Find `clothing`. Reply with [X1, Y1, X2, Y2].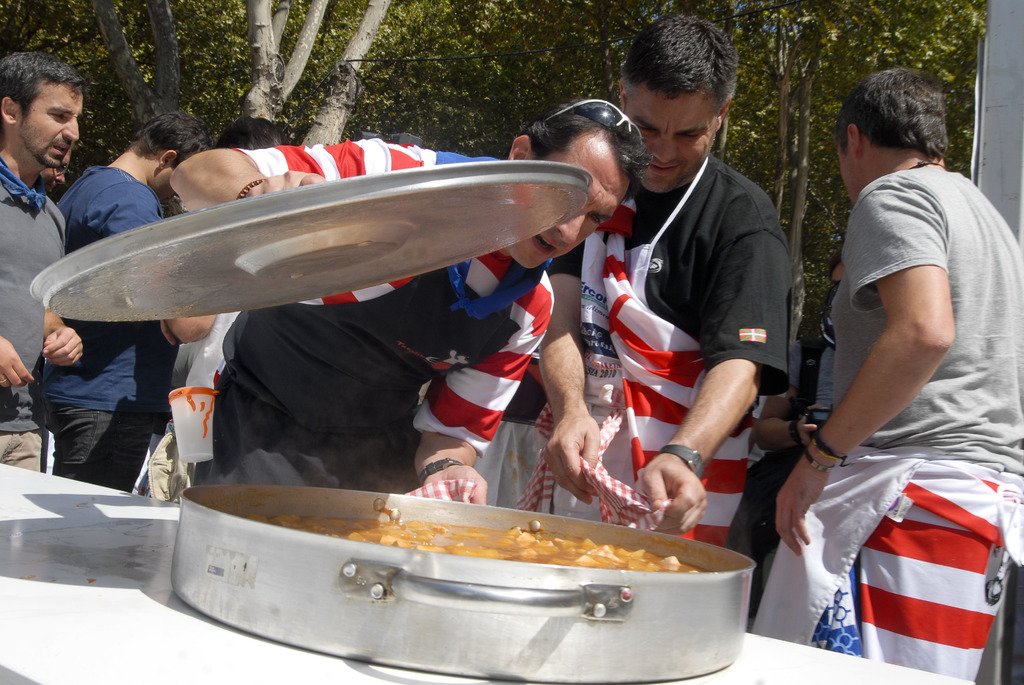
[752, 166, 1023, 679].
